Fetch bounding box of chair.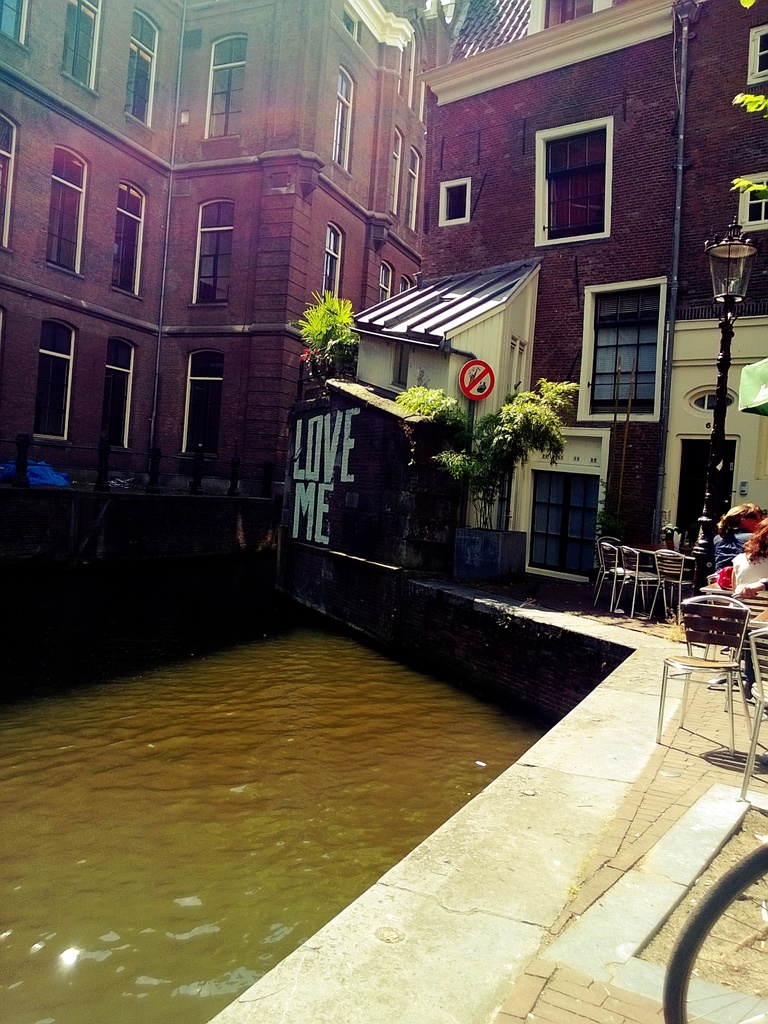
Bbox: <box>652,548,695,625</box>.
